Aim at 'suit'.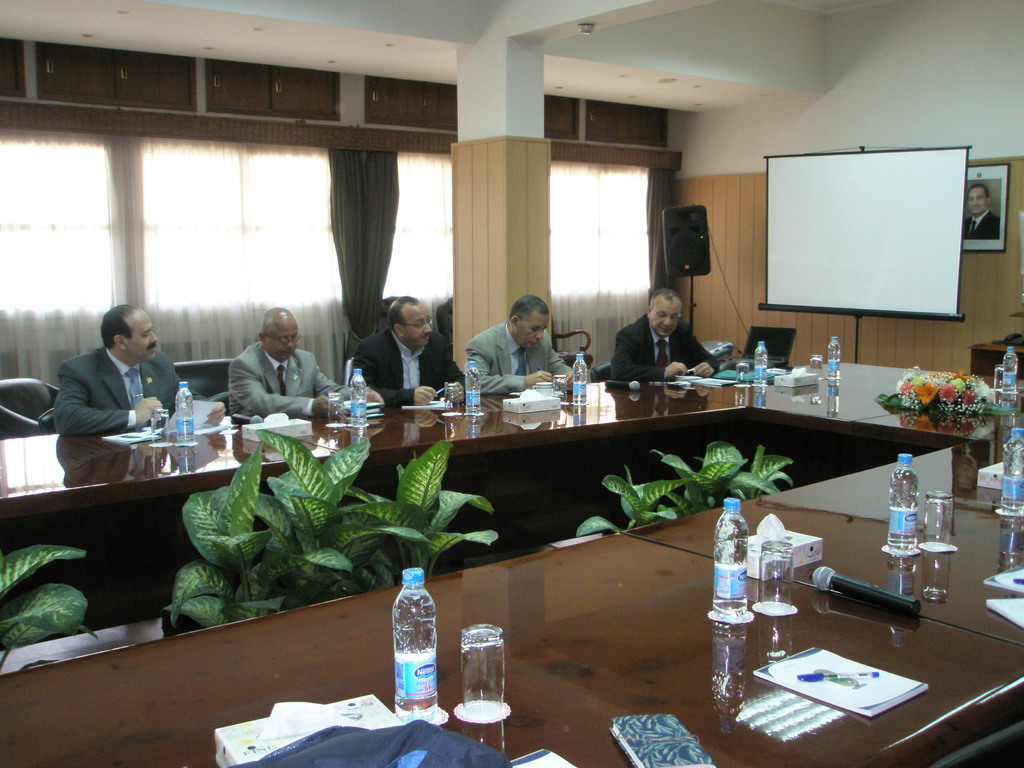
Aimed at 611:320:717:382.
